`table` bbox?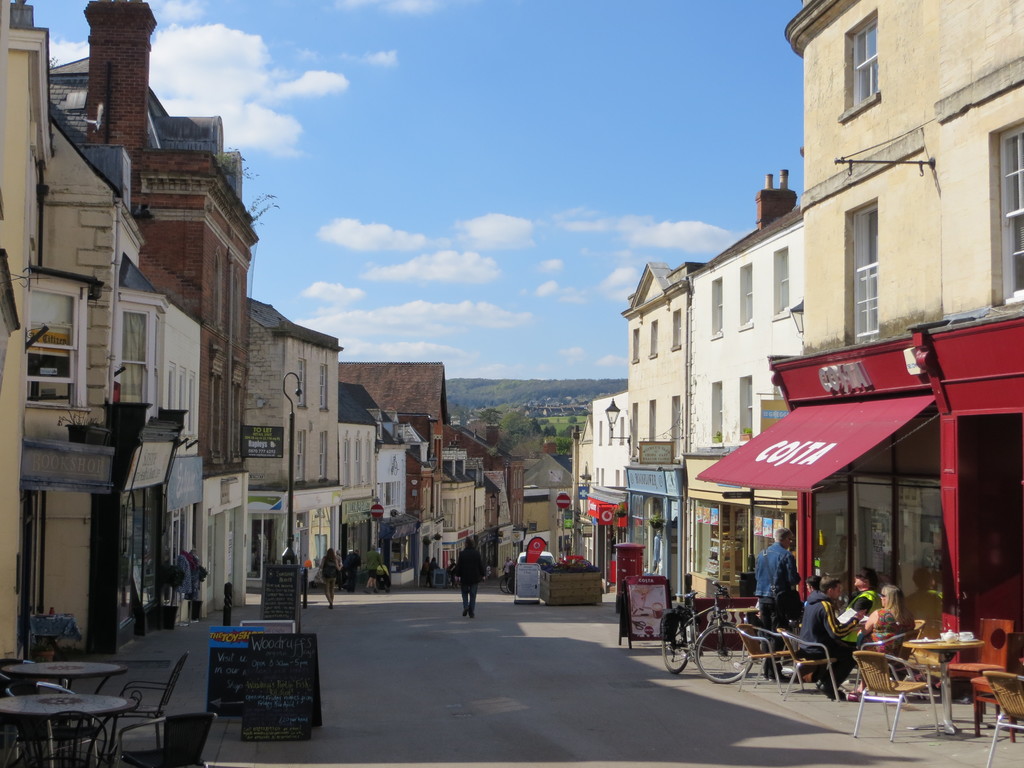
left=904, top=642, right=989, bottom=735
